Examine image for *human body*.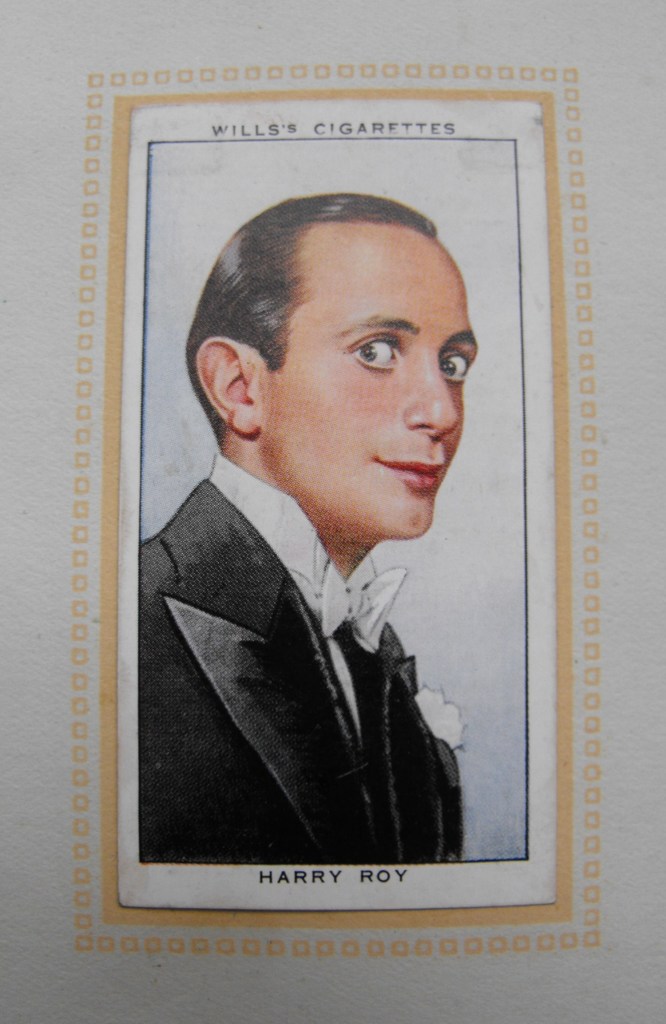
Examination result: (x1=137, y1=181, x2=503, y2=869).
